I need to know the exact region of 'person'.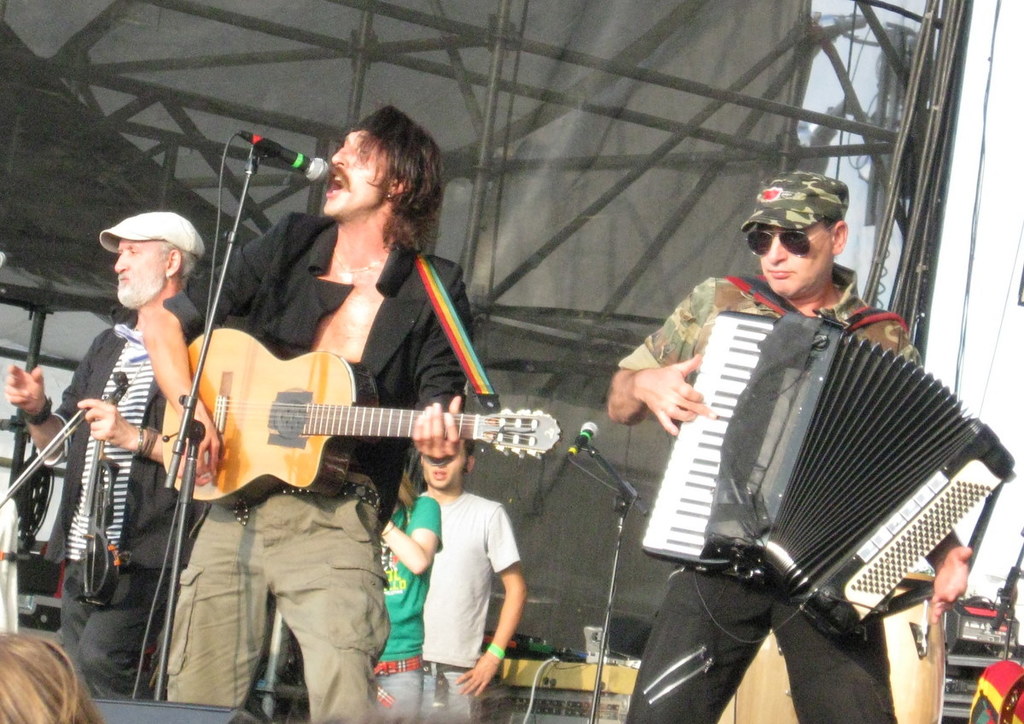
Region: select_region(0, 625, 108, 723).
